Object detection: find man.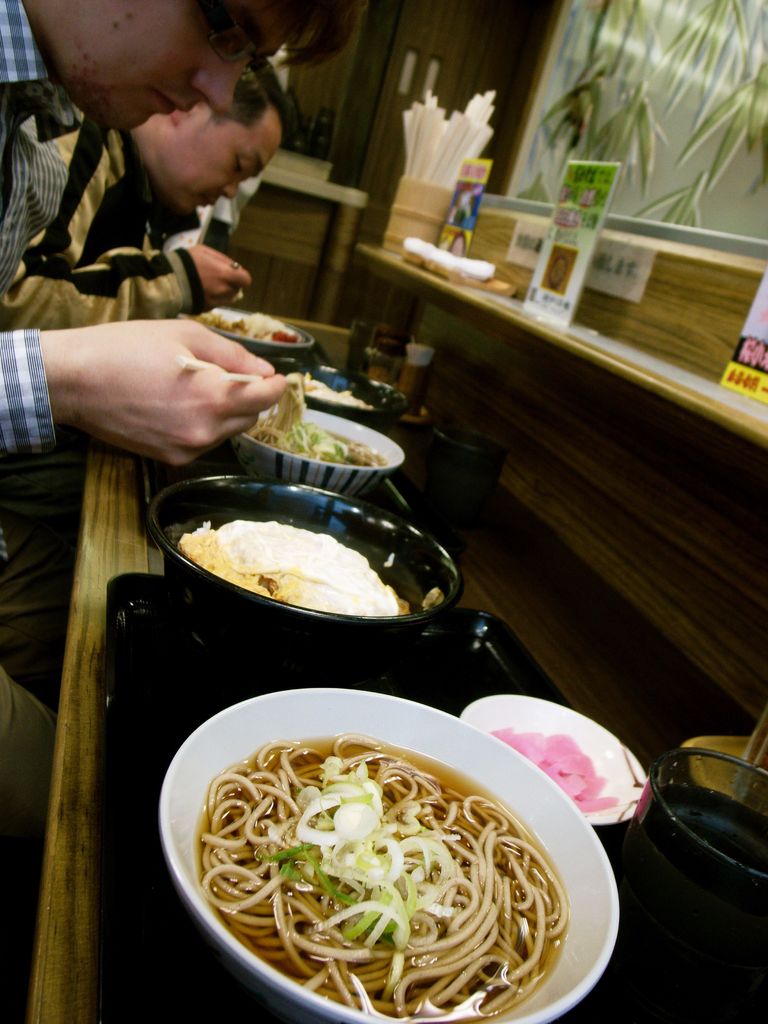
(15,0,393,863).
